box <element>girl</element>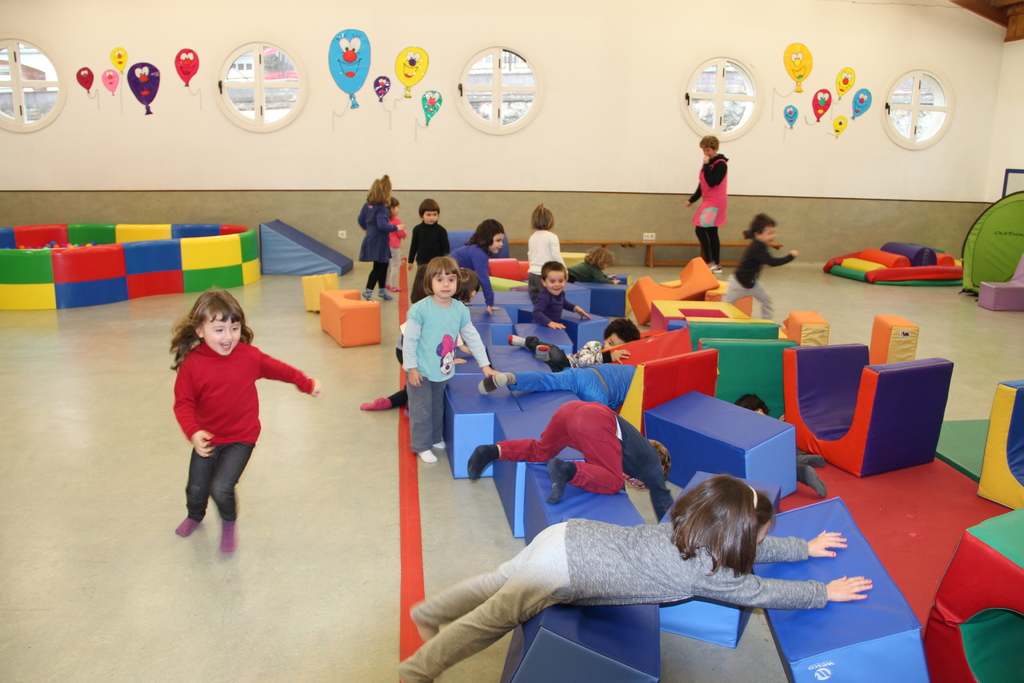
x1=387, y1=198, x2=409, y2=292
